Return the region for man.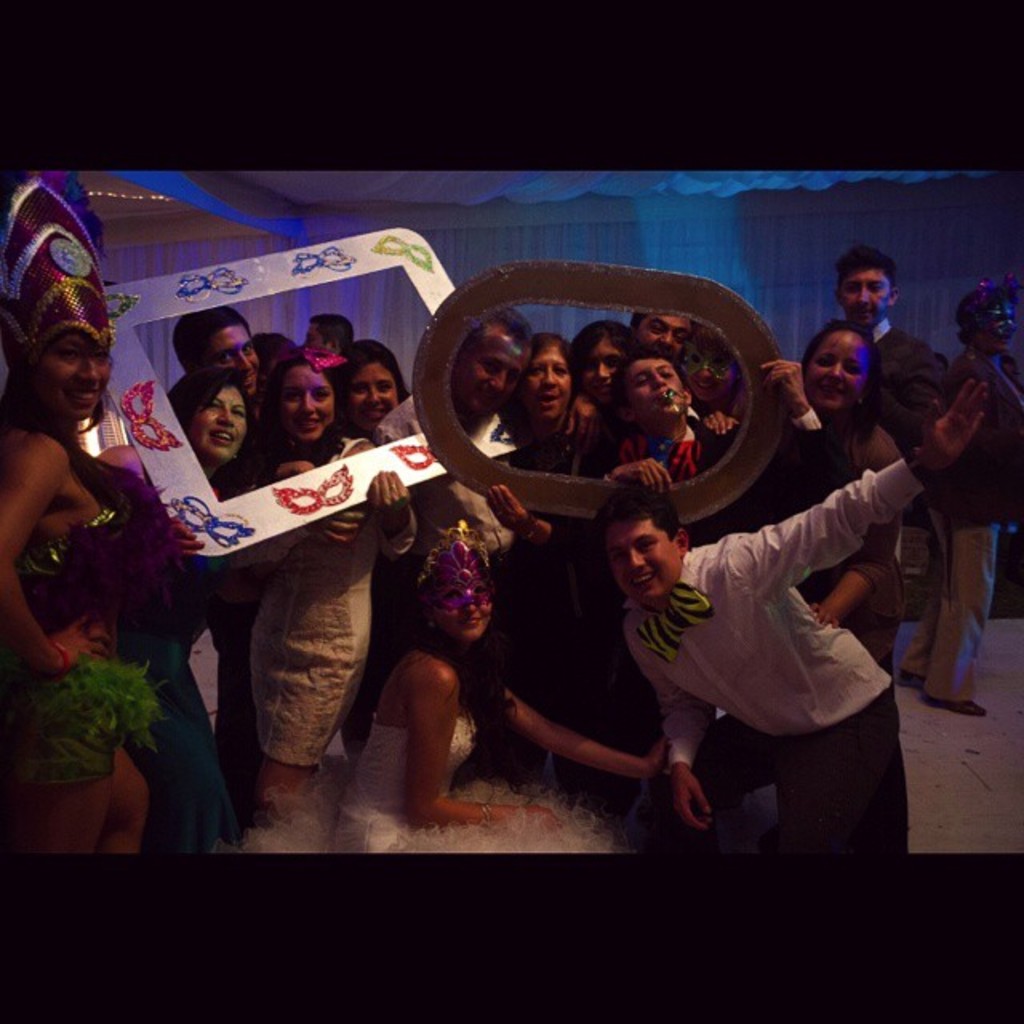
{"x1": 294, "y1": 312, "x2": 371, "y2": 371}.
